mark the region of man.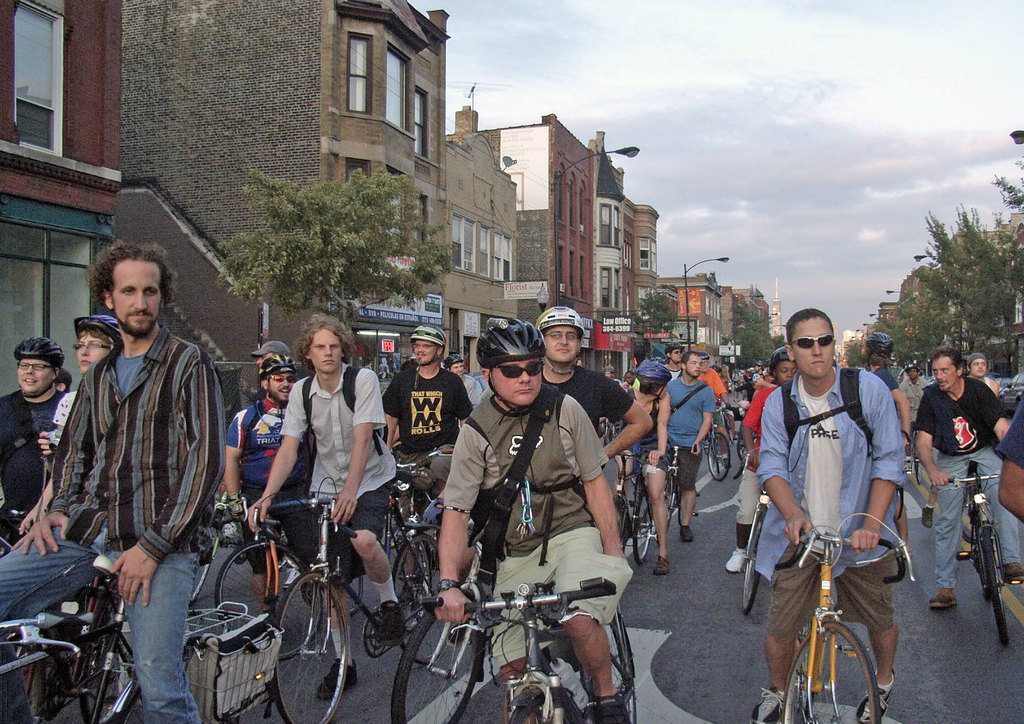
Region: BBox(669, 351, 716, 542).
